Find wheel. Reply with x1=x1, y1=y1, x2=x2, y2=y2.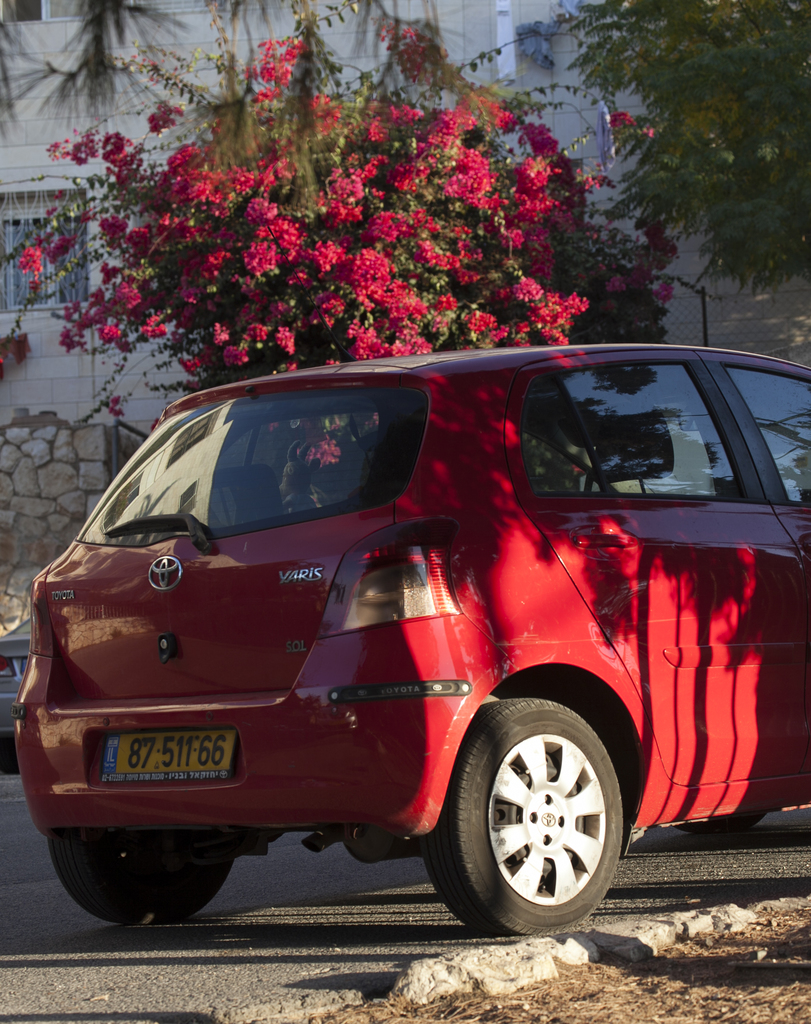
x1=442, y1=697, x2=642, y2=935.
